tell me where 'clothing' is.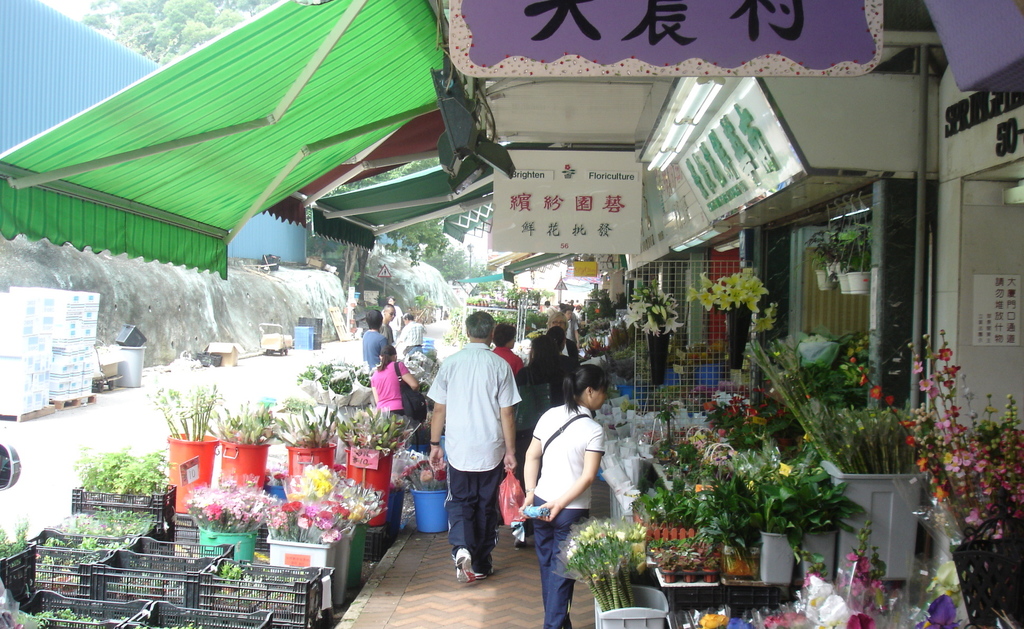
'clothing' is at (561,336,580,362).
